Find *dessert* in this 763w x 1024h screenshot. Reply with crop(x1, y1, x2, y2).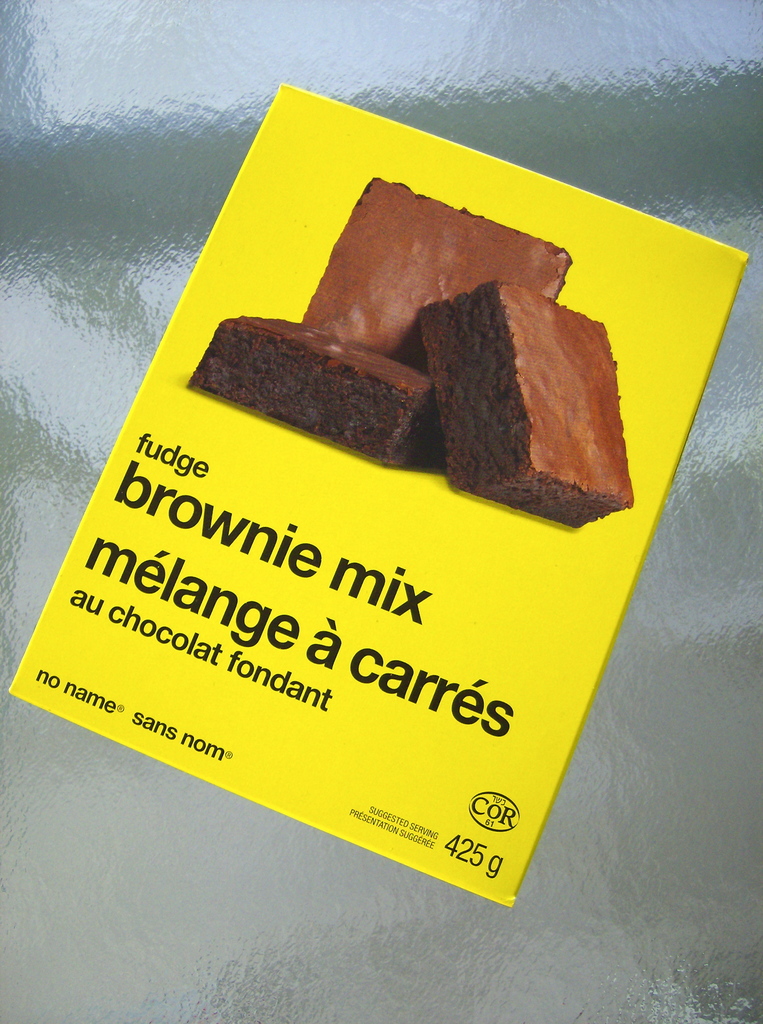
crop(295, 169, 572, 367).
